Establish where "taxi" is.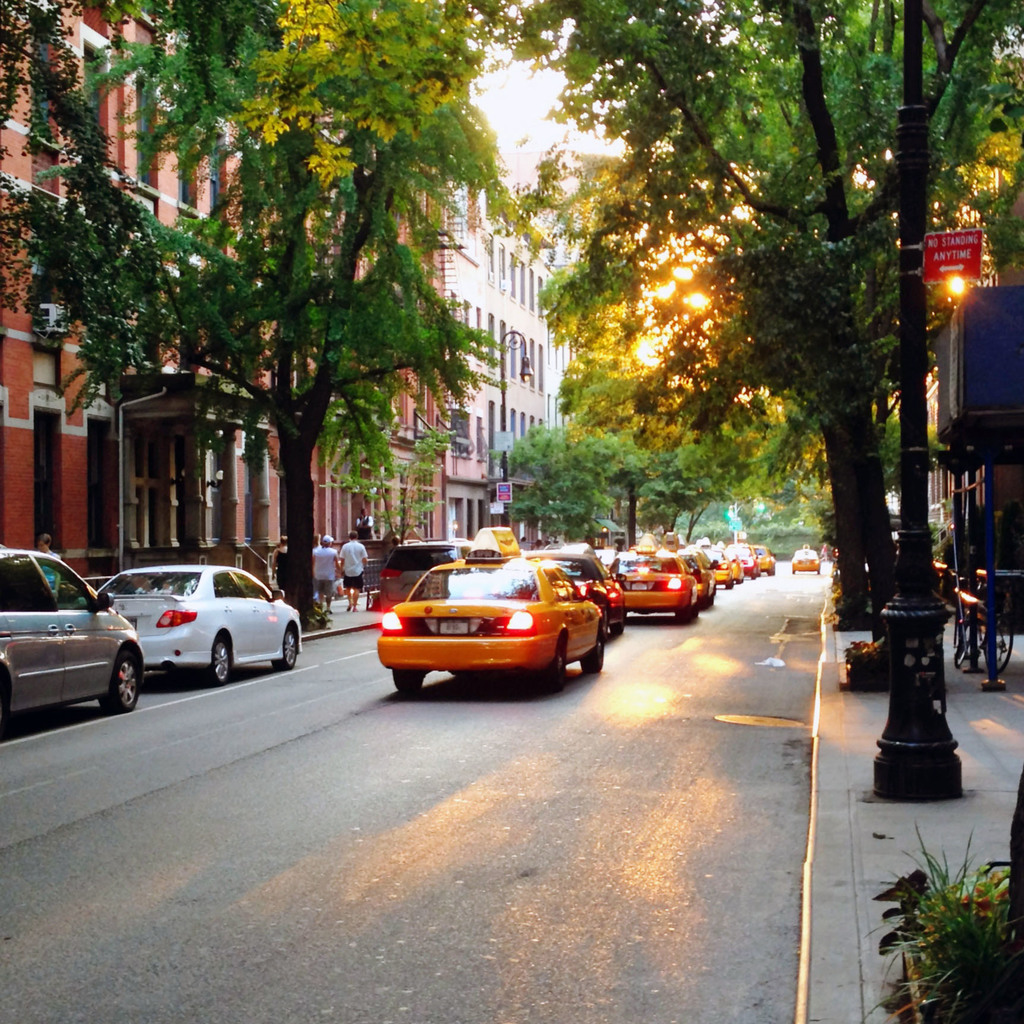
Established at bbox=[669, 547, 722, 609].
